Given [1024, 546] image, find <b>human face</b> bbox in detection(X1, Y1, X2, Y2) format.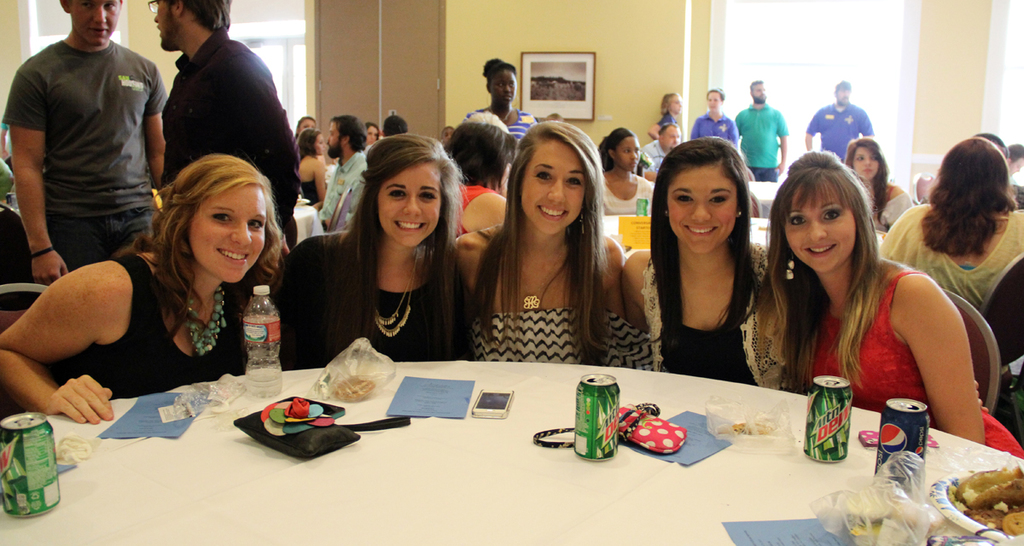
detection(73, 0, 122, 48).
